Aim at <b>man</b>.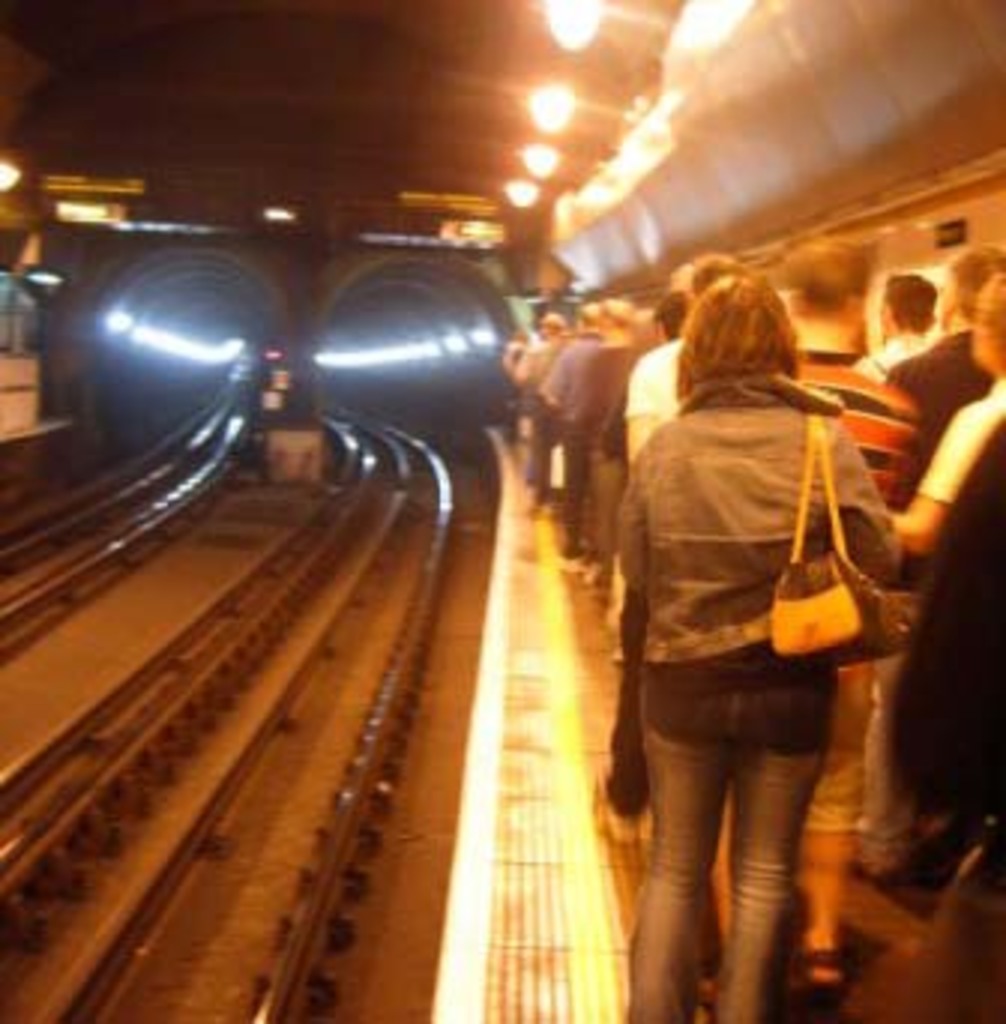
Aimed at l=536, t=305, r=608, b=554.
